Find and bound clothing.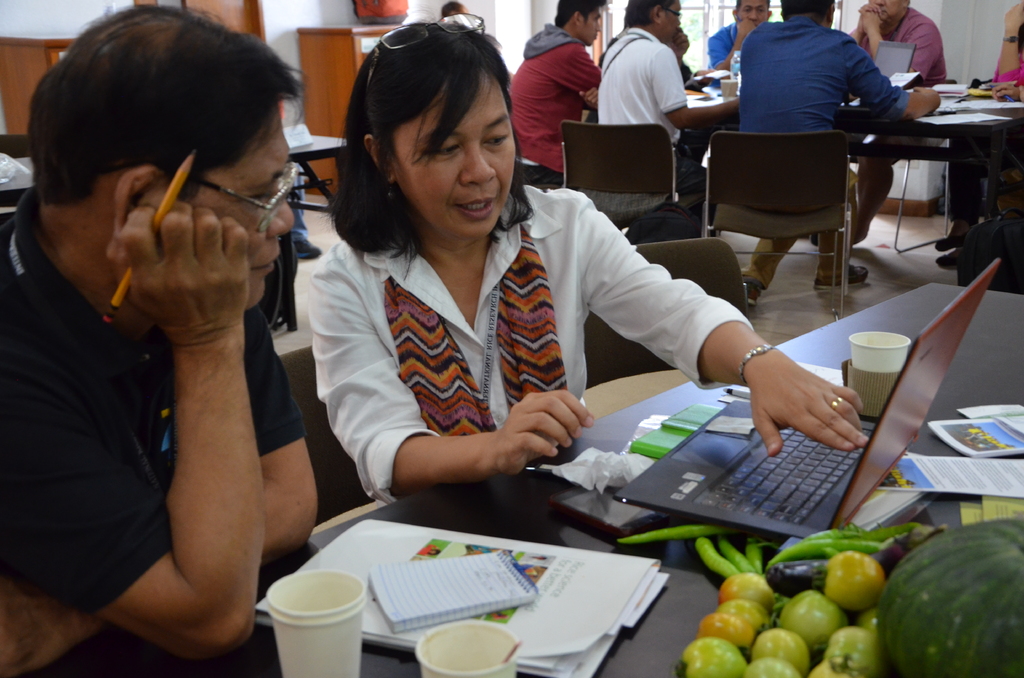
Bound: [307,179,736,504].
